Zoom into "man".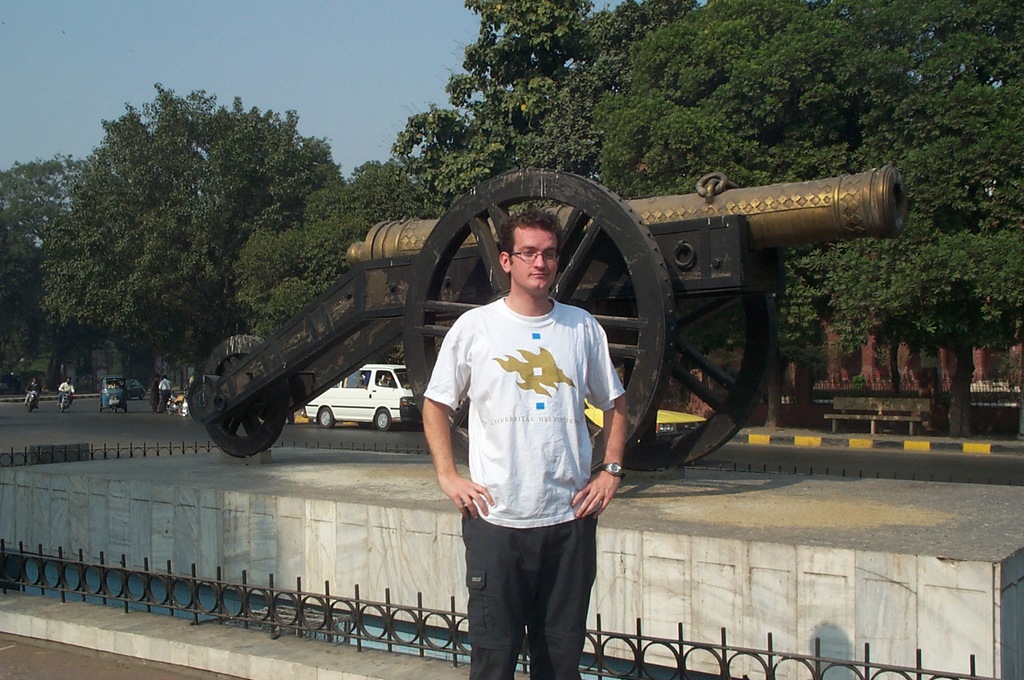
Zoom target: [155,372,173,416].
